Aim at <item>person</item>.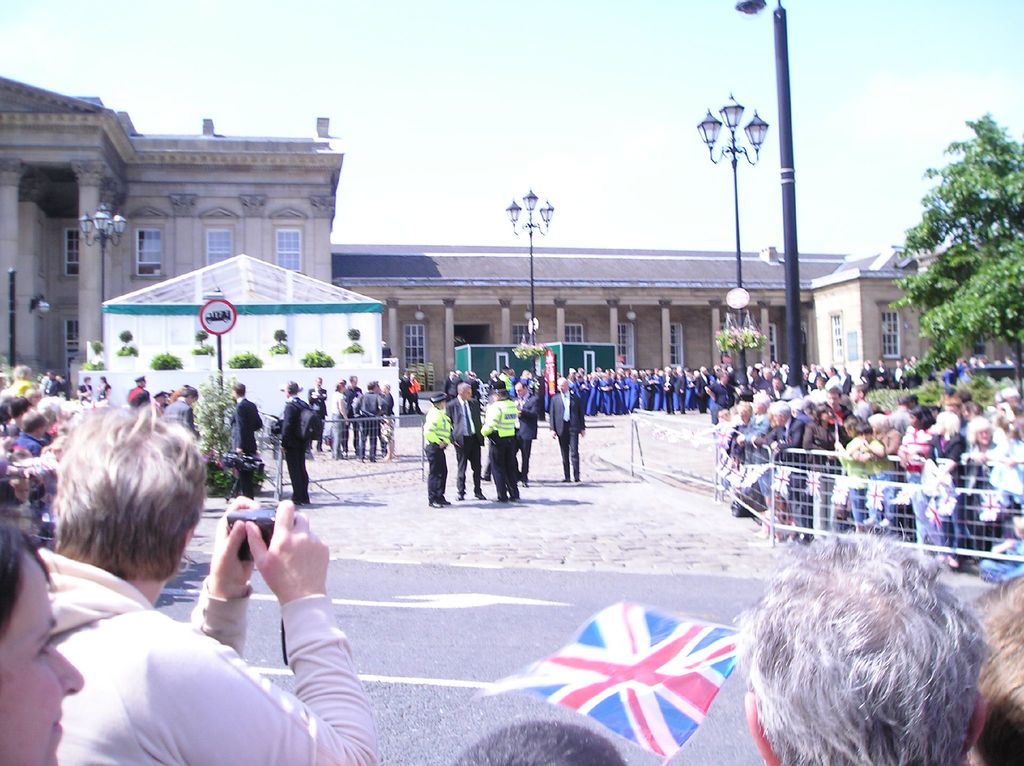
Aimed at [x1=168, y1=384, x2=208, y2=444].
